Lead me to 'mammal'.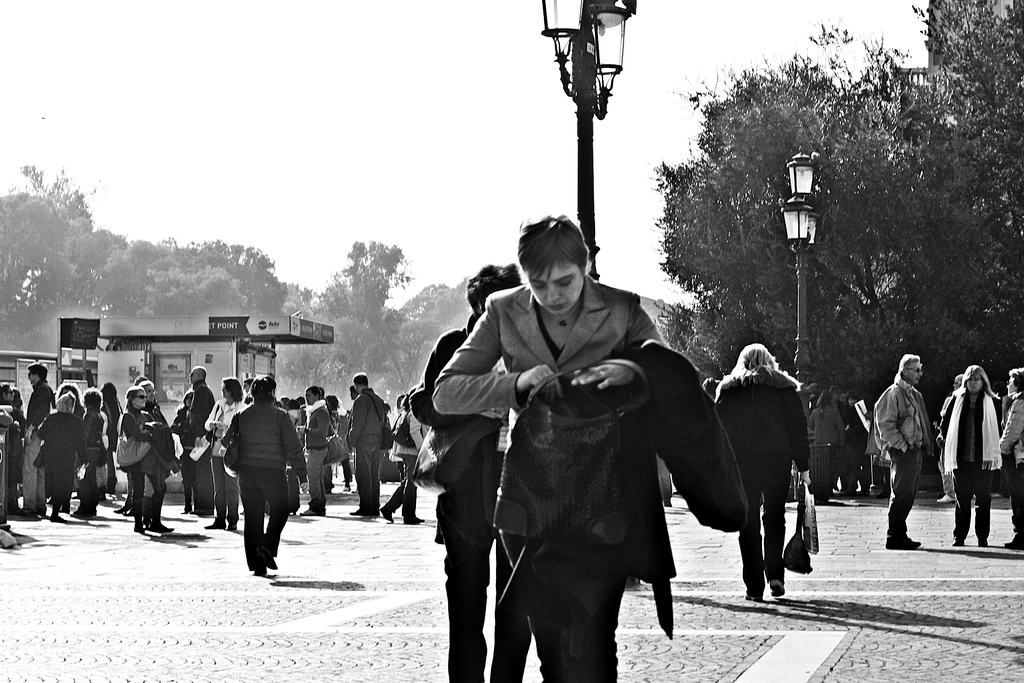
Lead to {"x1": 298, "y1": 383, "x2": 328, "y2": 515}.
